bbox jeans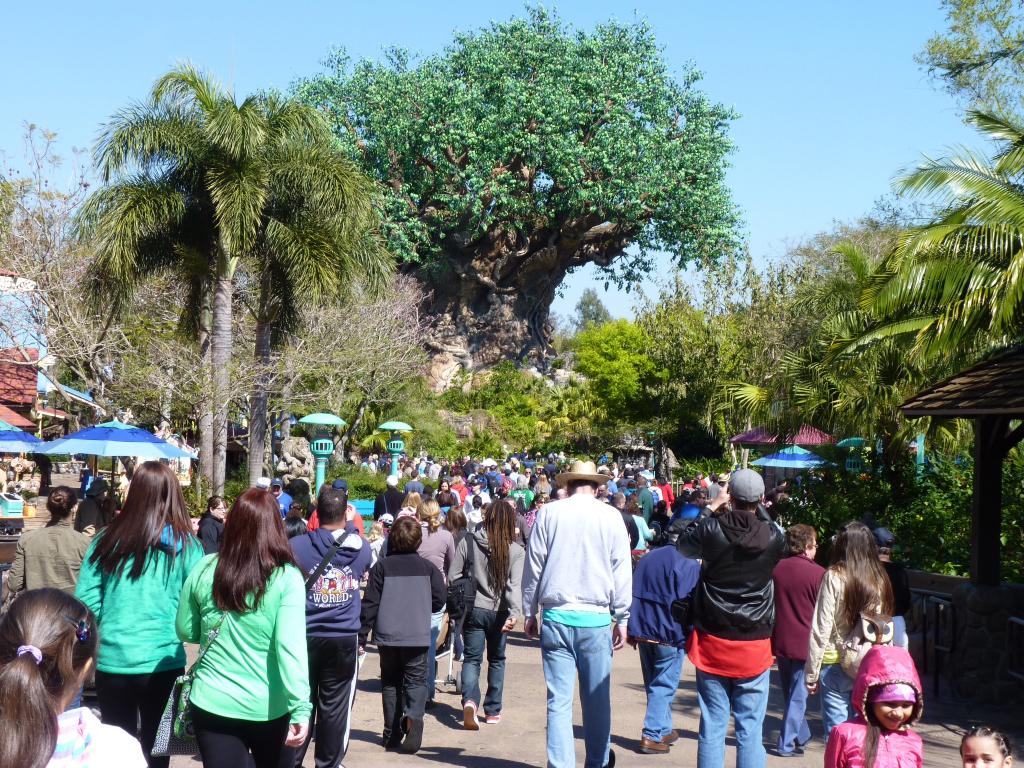
bbox(824, 662, 861, 730)
